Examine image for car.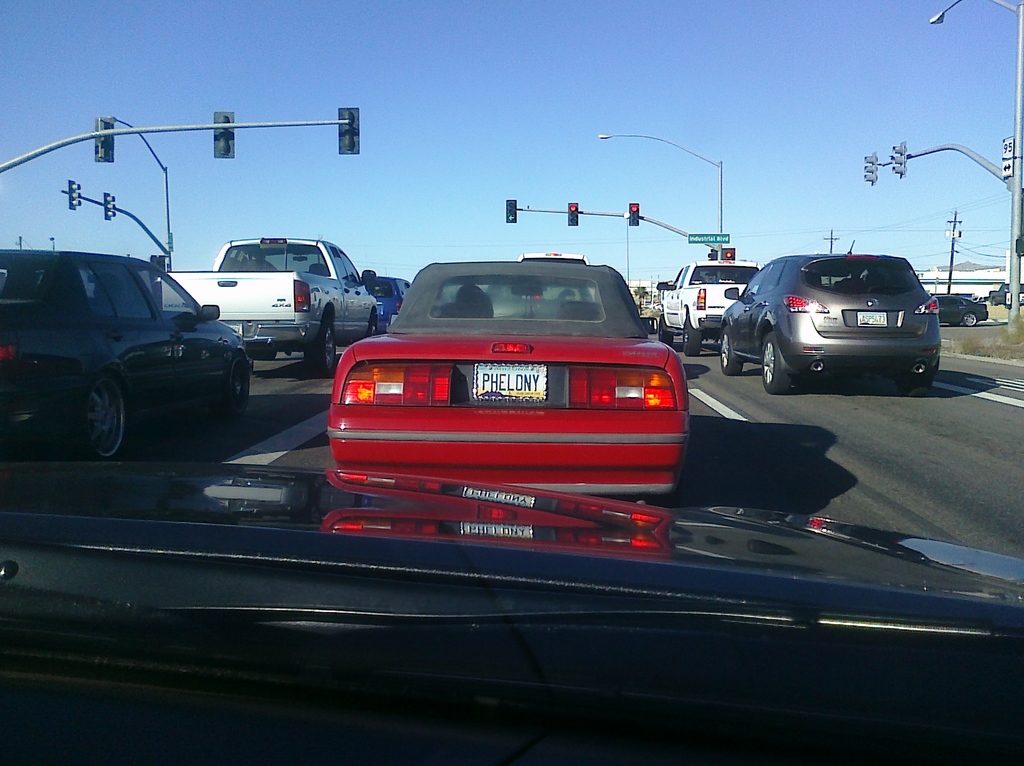
Examination result: bbox=(719, 238, 942, 389).
